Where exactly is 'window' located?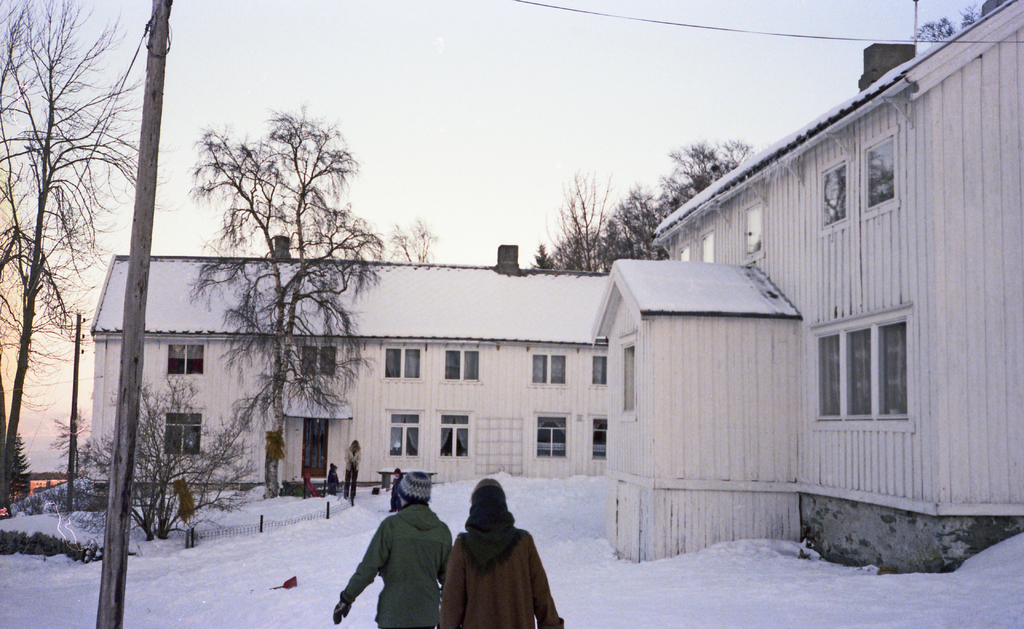
Its bounding box is bbox=(299, 340, 339, 377).
